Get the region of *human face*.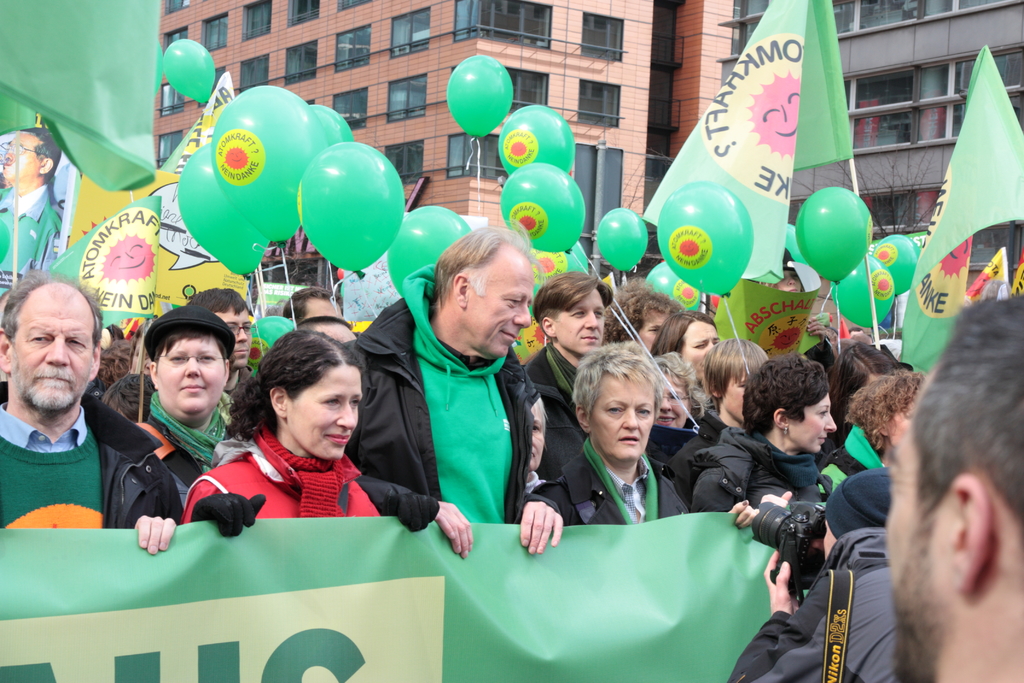
{"left": 721, "top": 362, "right": 748, "bottom": 424}.
